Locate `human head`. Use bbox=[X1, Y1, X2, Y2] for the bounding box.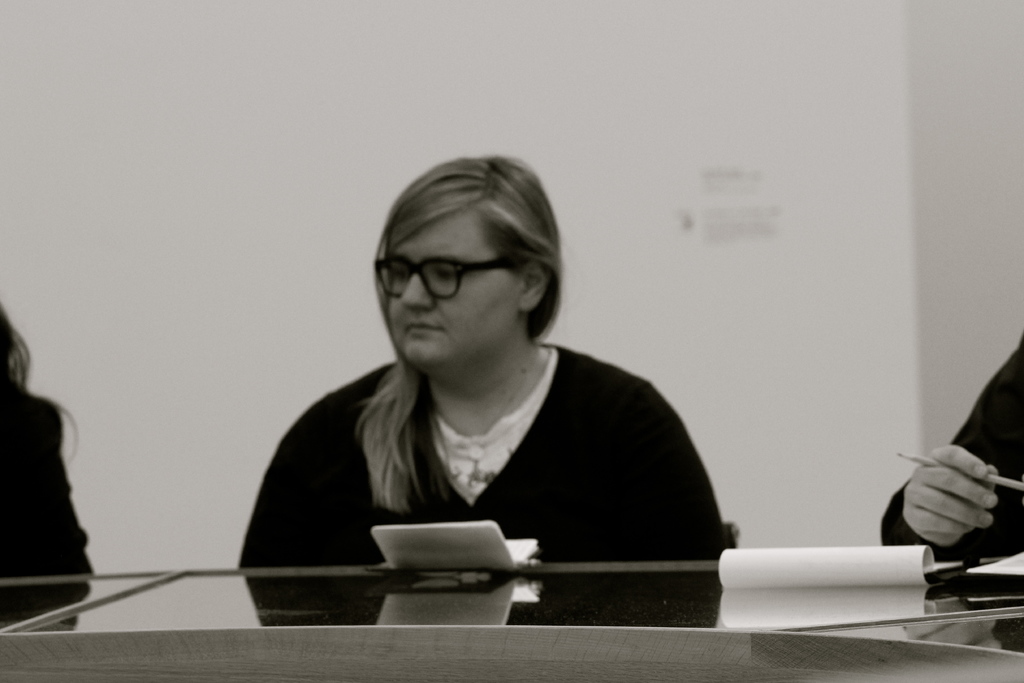
bbox=[362, 156, 574, 377].
